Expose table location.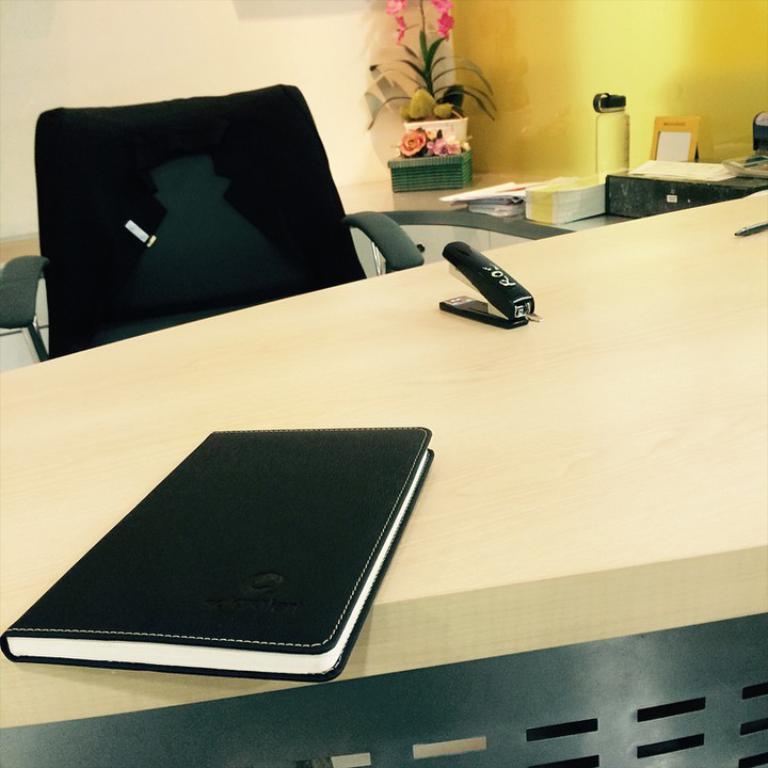
Exposed at [0,177,767,767].
